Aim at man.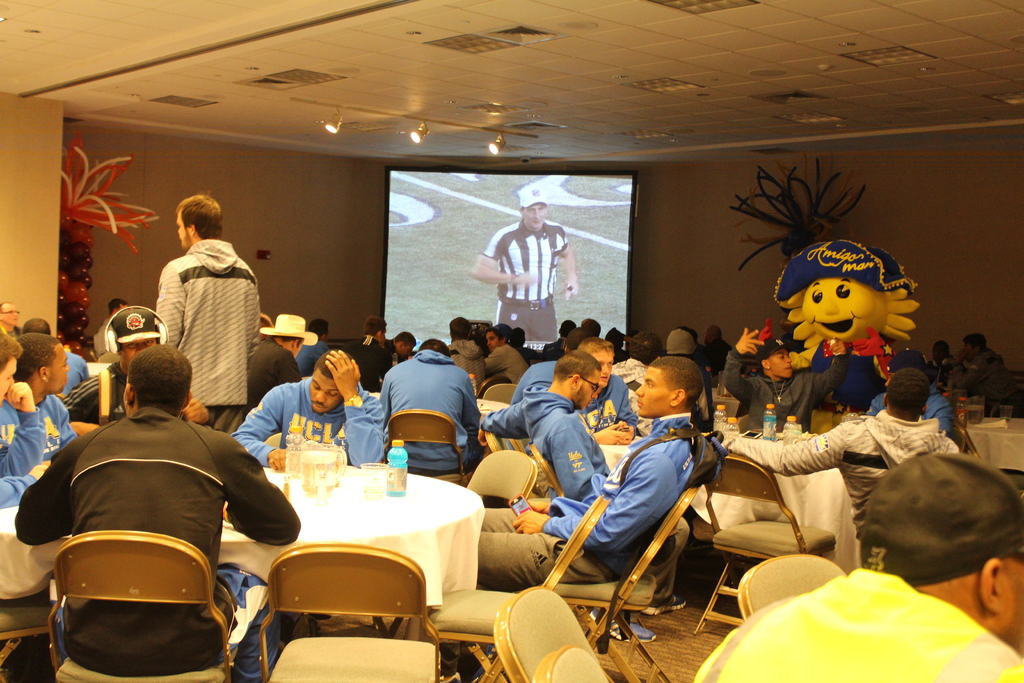
Aimed at x1=579 y1=338 x2=644 y2=444.
